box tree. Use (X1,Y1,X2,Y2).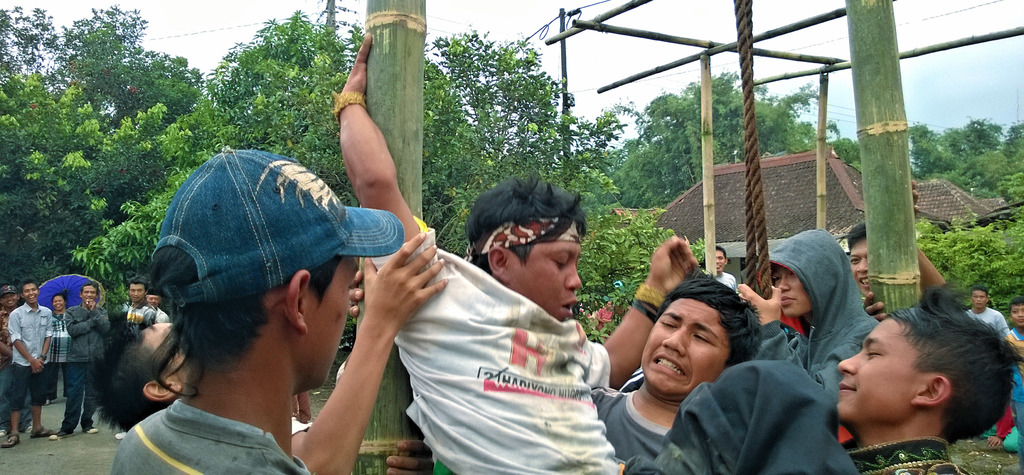
(556,160,719,335).
